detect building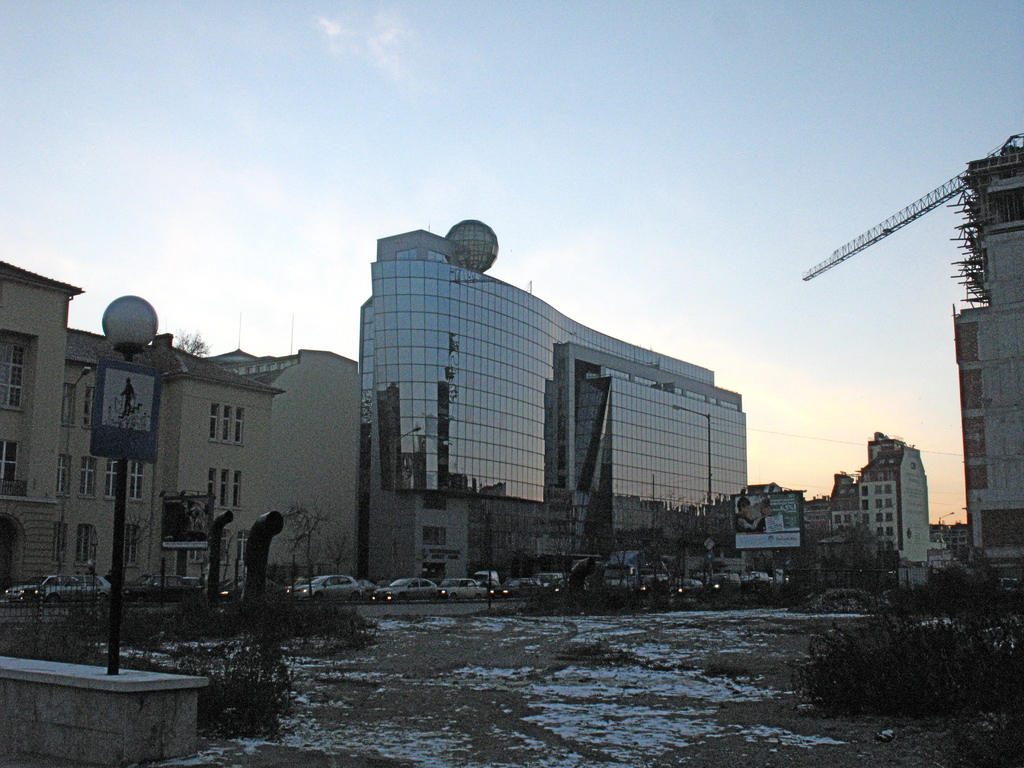
[213,346,356,581]
